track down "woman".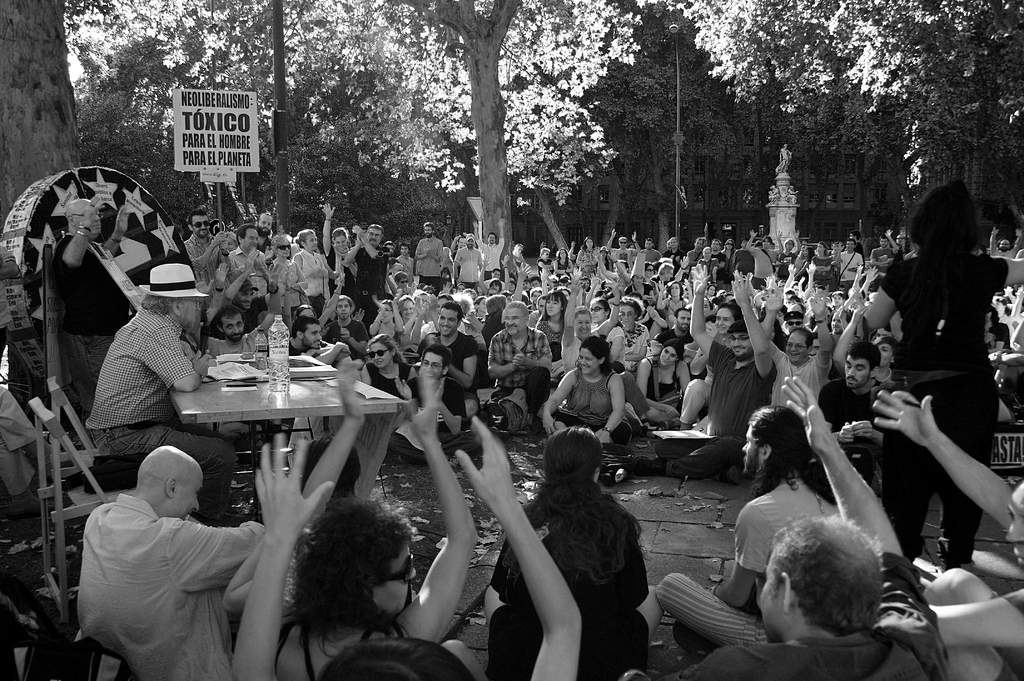
Tracked to (713, 302, 746, 344).
